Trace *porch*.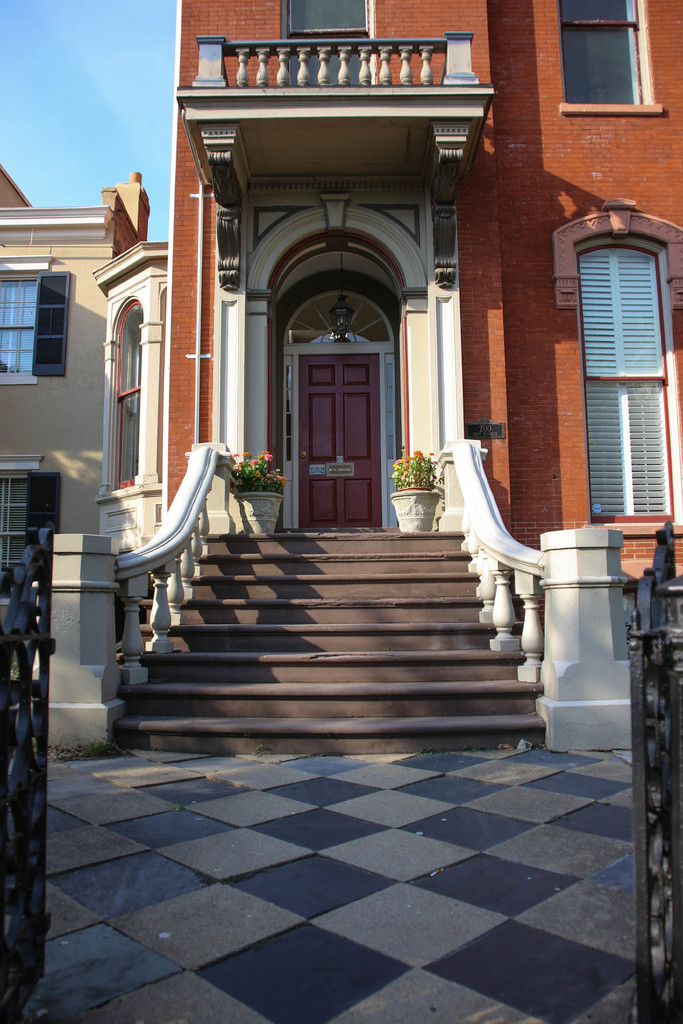
Traced to {"x1": 0, "y1": 349, "x2": 677, "y2": 832}.
